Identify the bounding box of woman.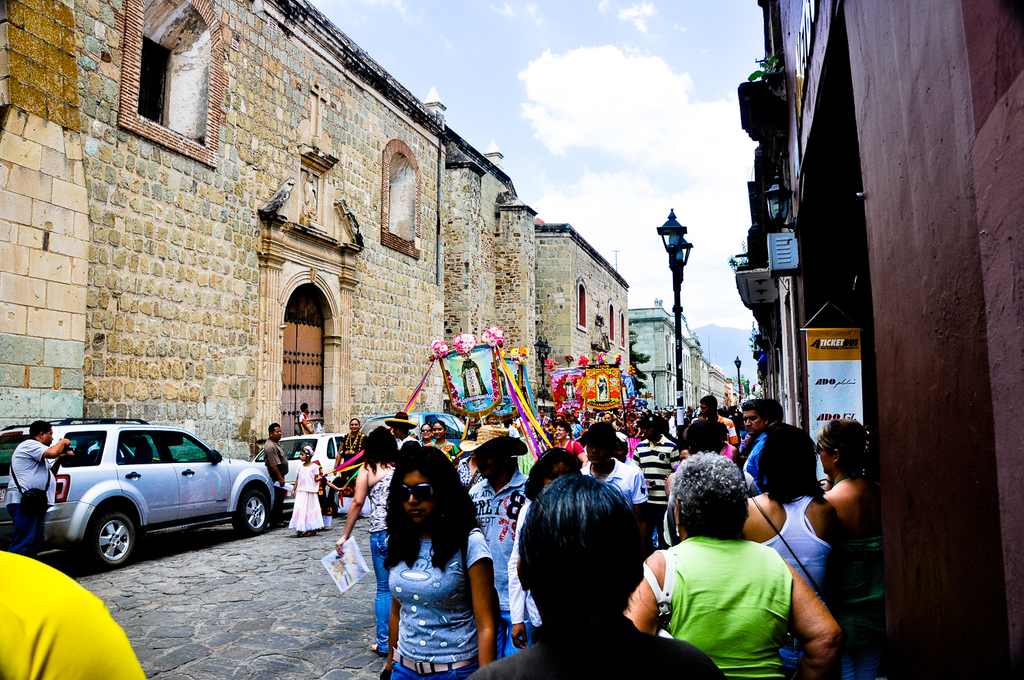
detection(744, 423, 835, 679).
